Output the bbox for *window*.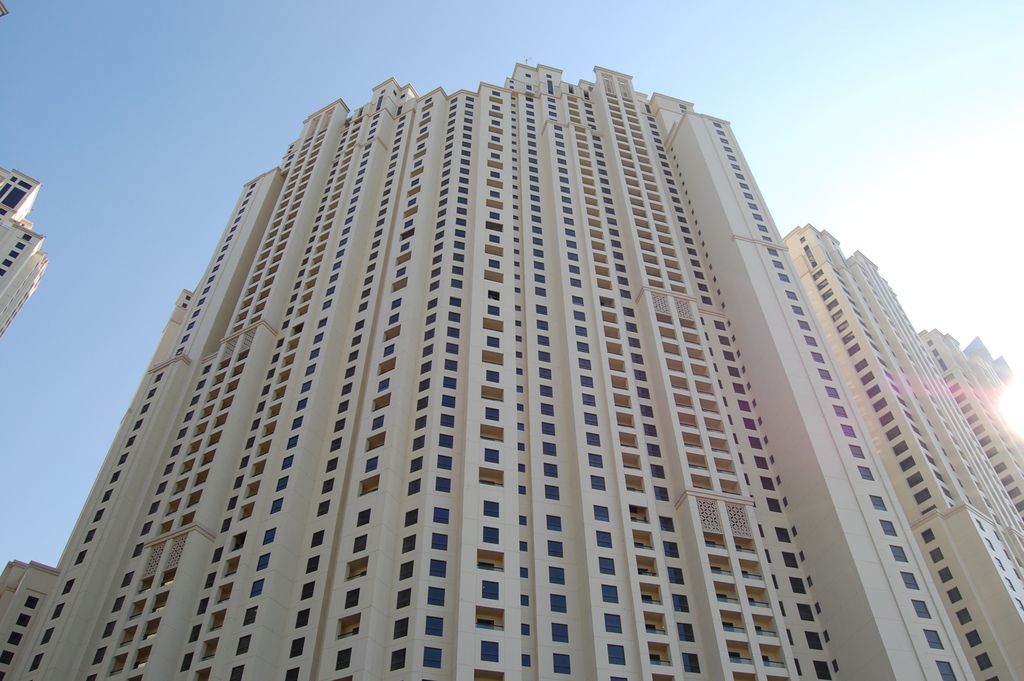
448,102,456,110.
